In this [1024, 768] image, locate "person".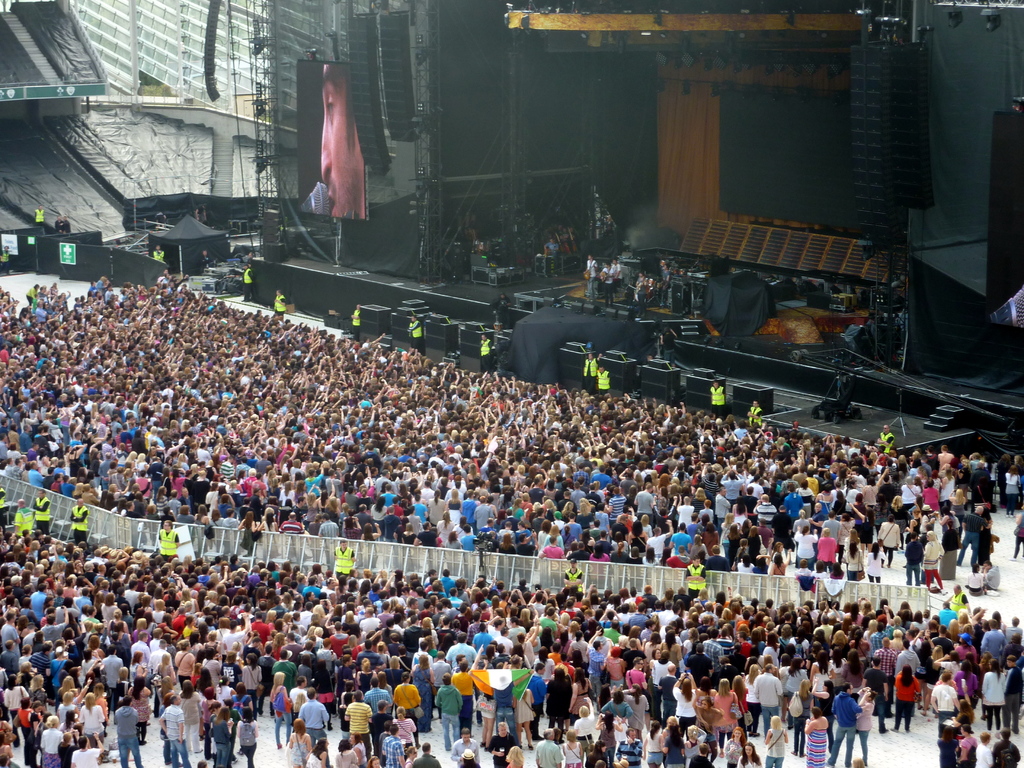
Bounding box: 682/555/706/600.
